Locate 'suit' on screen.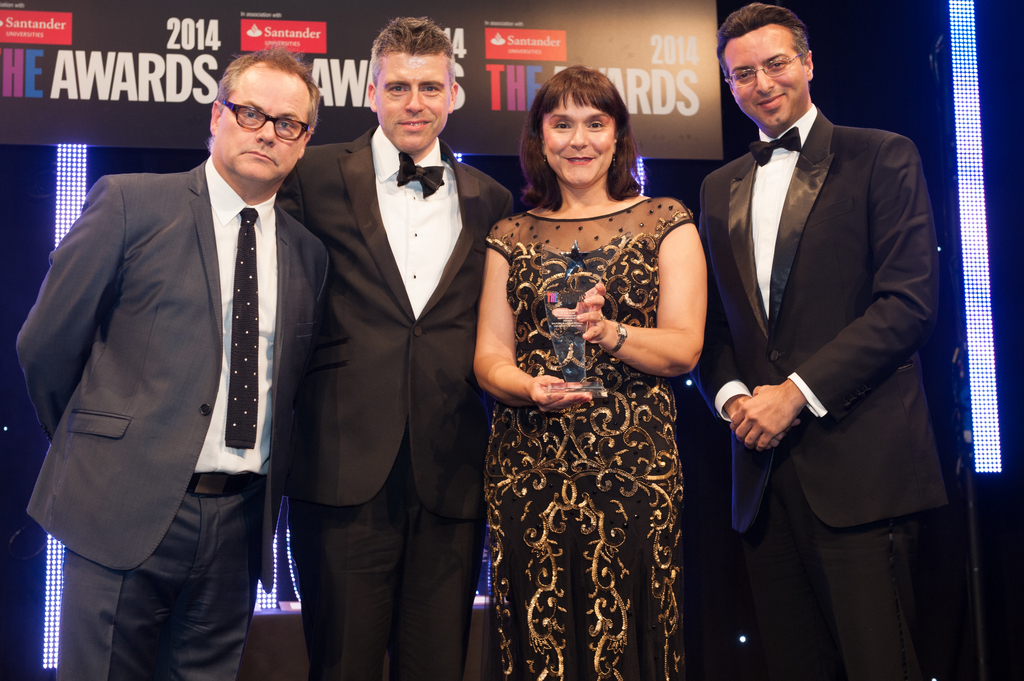
On screen at 32:58:341:659.
